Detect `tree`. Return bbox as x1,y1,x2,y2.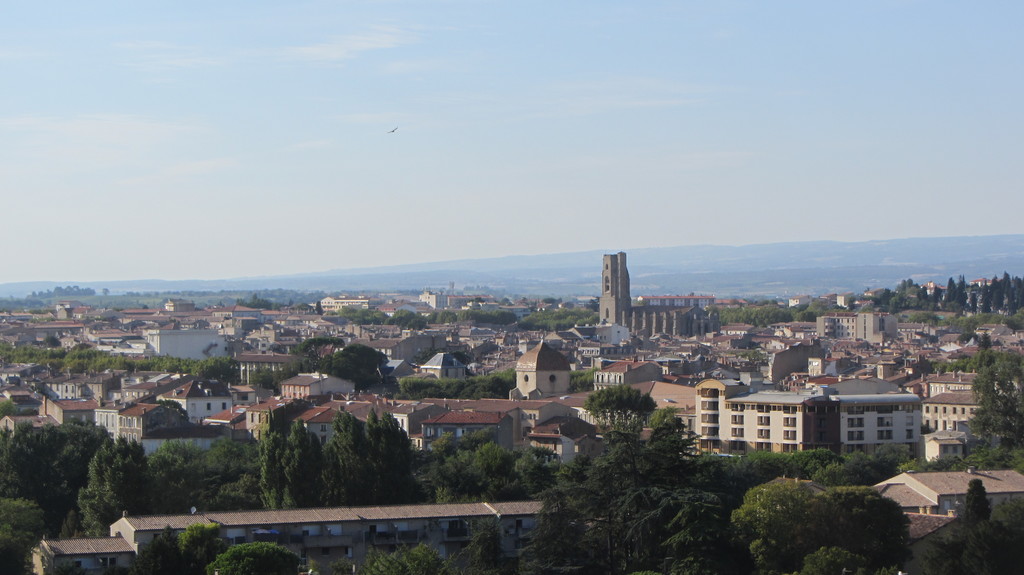
963,473,996,574.
